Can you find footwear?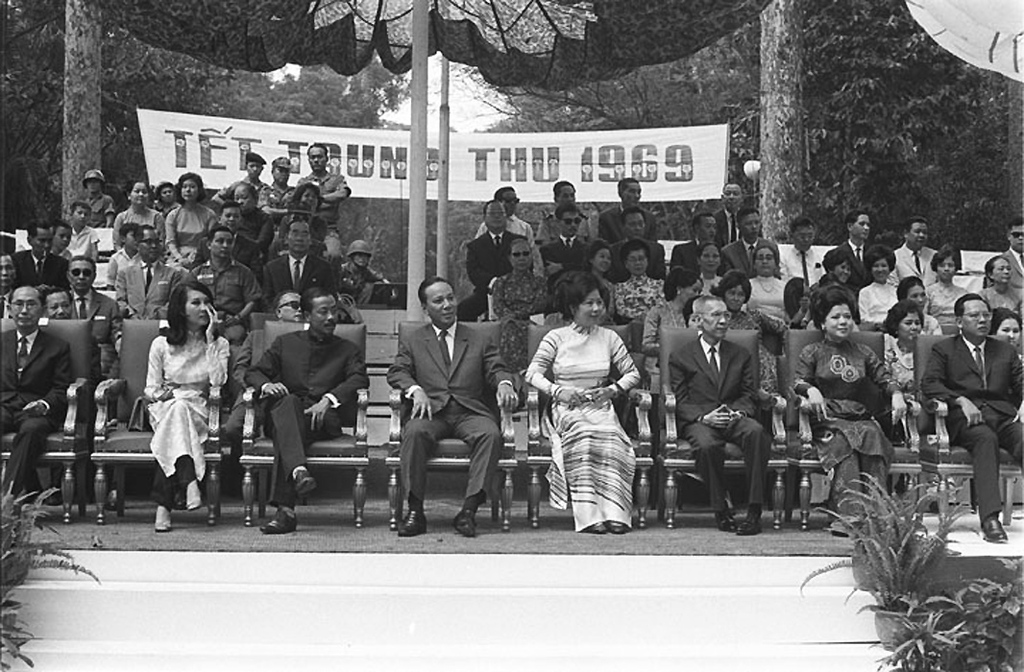
Yes, bounding box: 981, 517, 1010, 543.
